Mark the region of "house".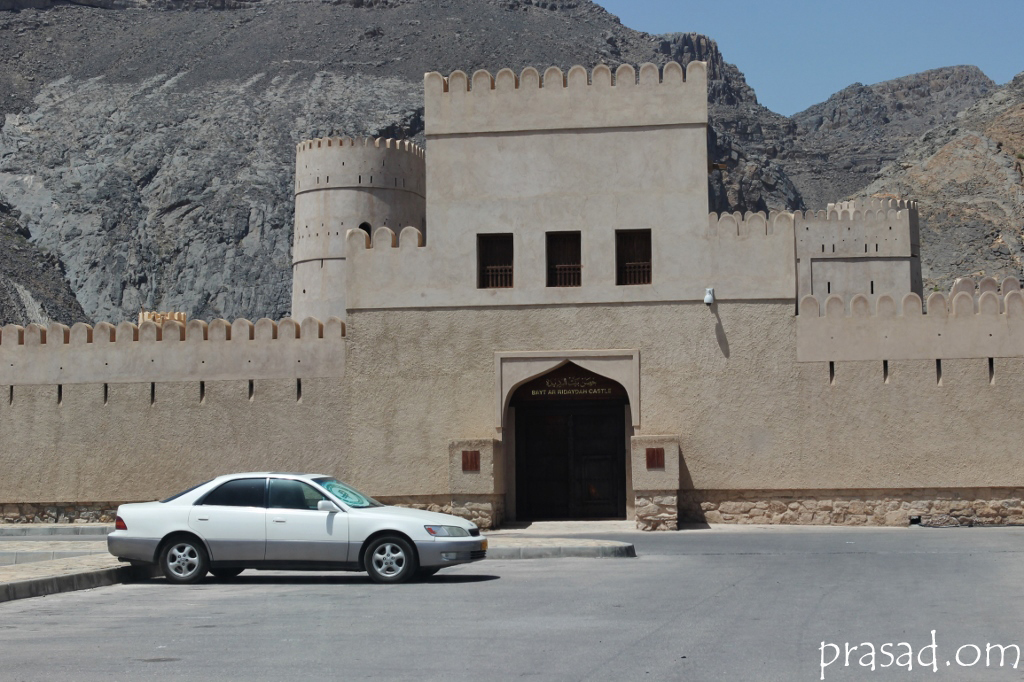
Region: pyautogui.locateOnScreen(0, 57, 1023, 539).
